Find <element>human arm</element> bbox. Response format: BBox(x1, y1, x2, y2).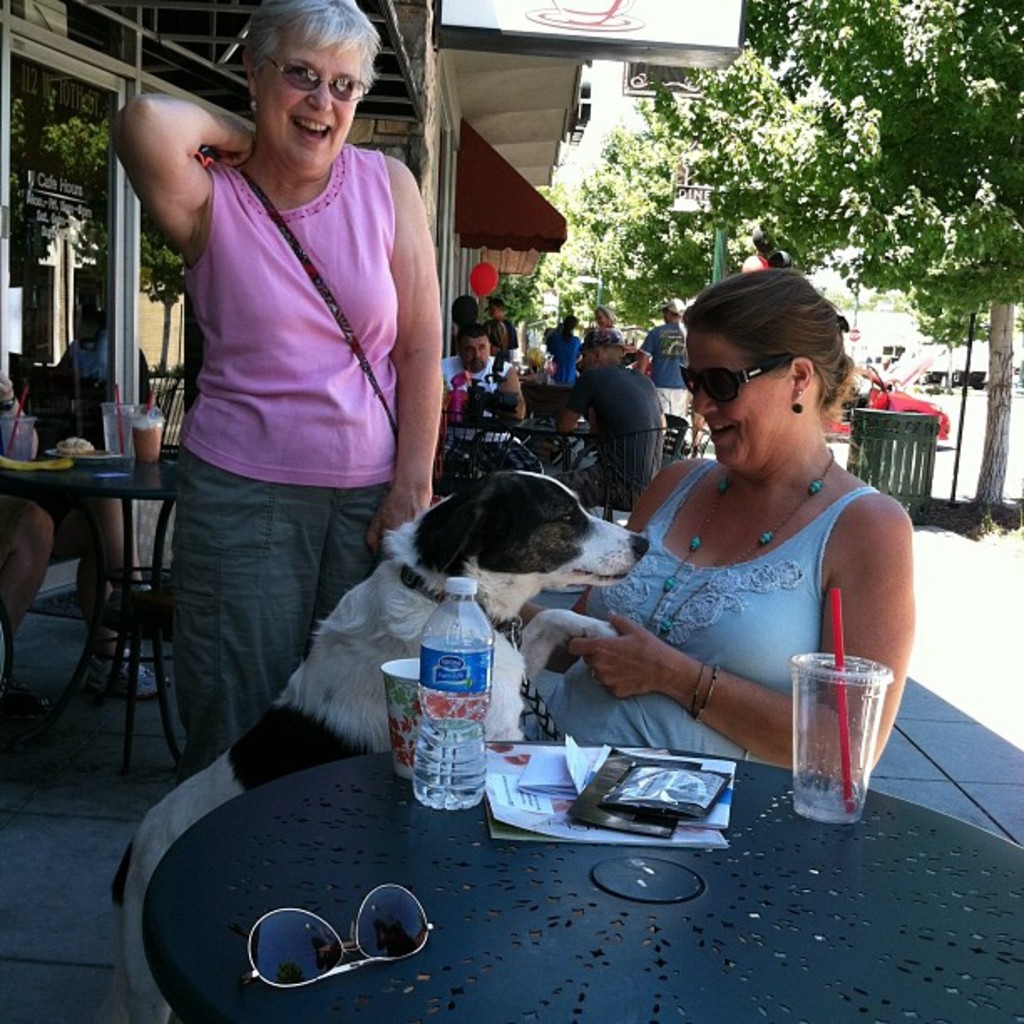
BBox(318, 156, 455, 574).
